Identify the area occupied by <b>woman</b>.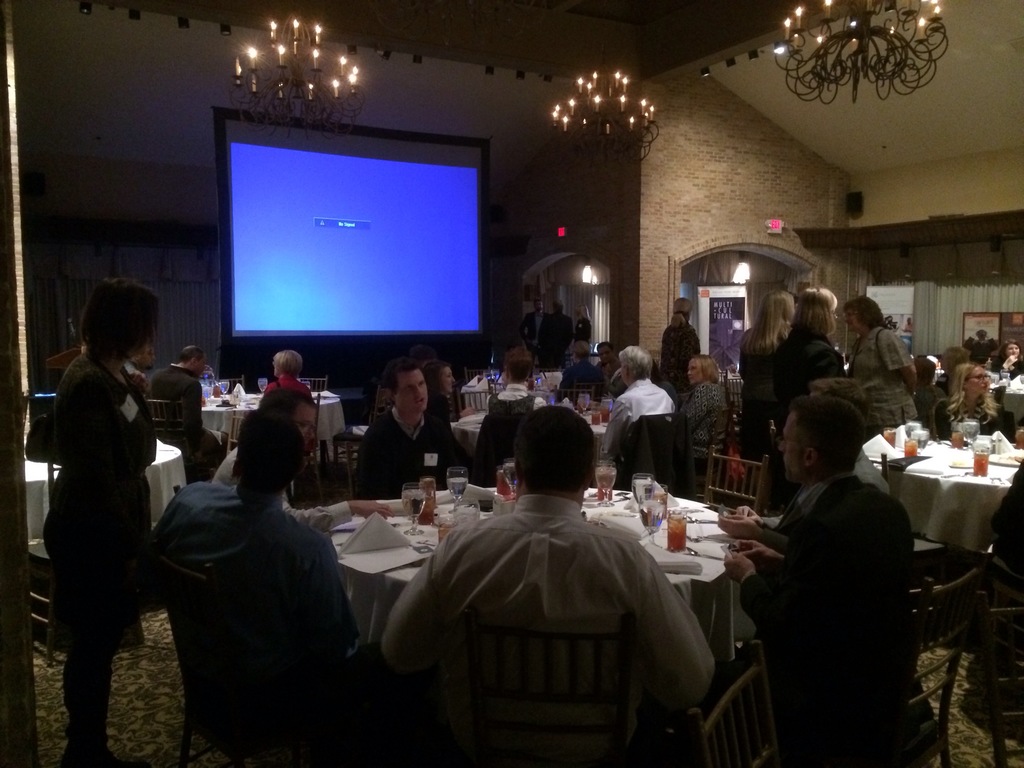
Area: (680, 352, 739, 441).
